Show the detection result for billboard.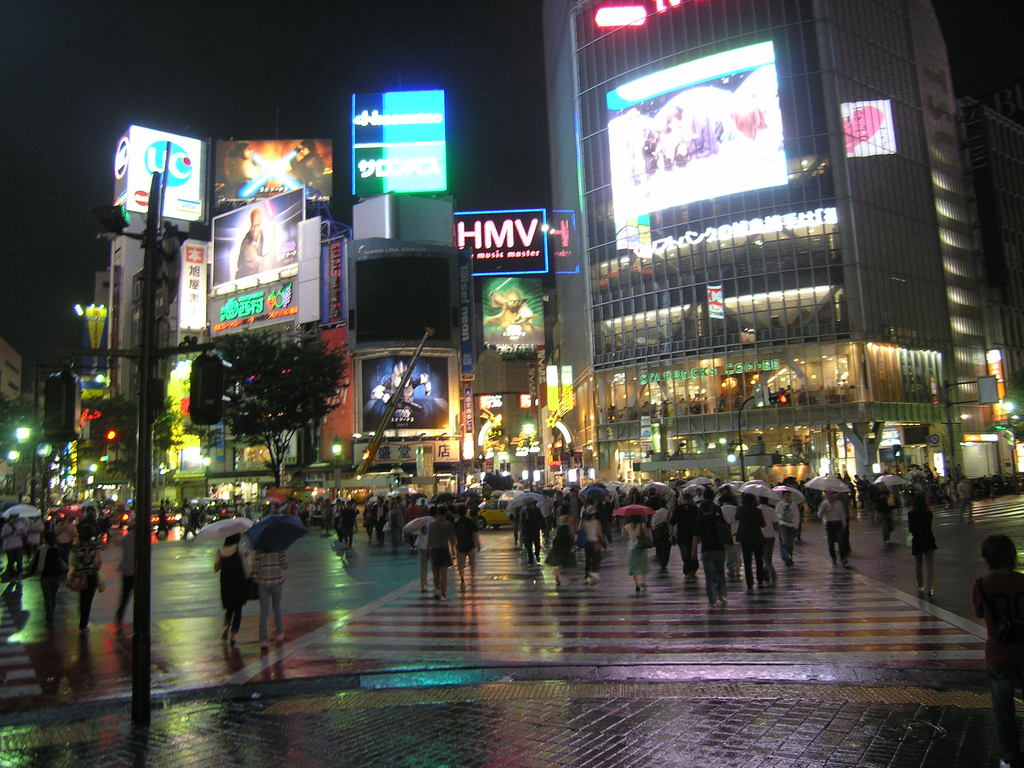
rect(329, 241, 344, 321).
